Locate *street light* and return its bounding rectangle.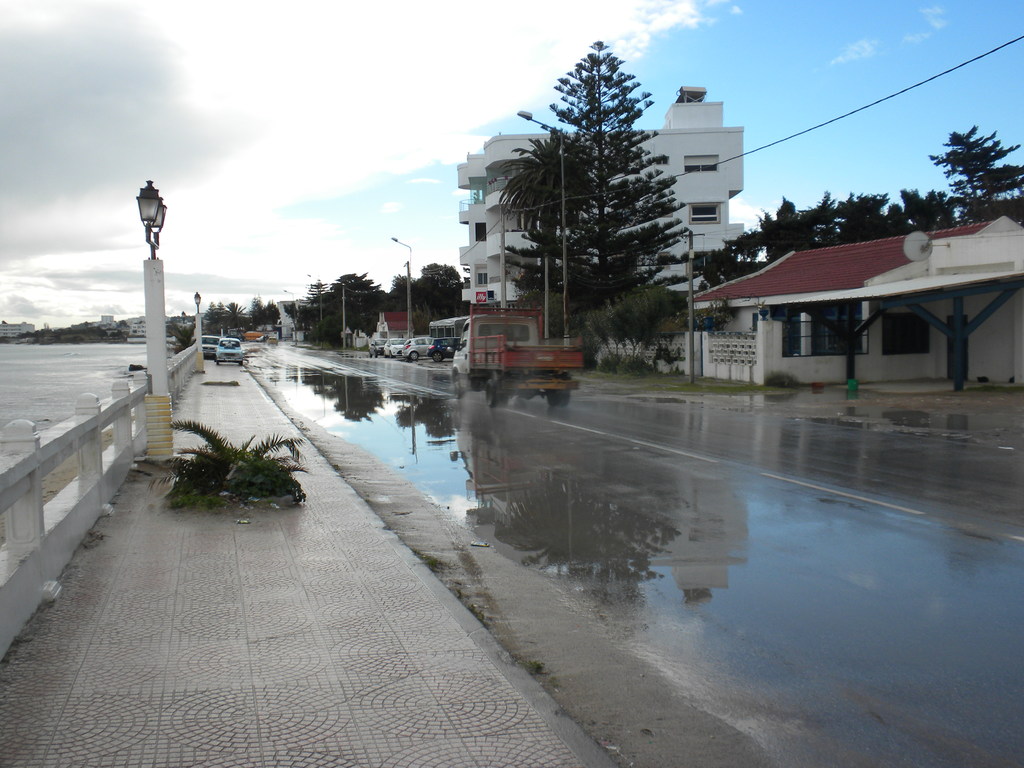
514/107/572/349.
